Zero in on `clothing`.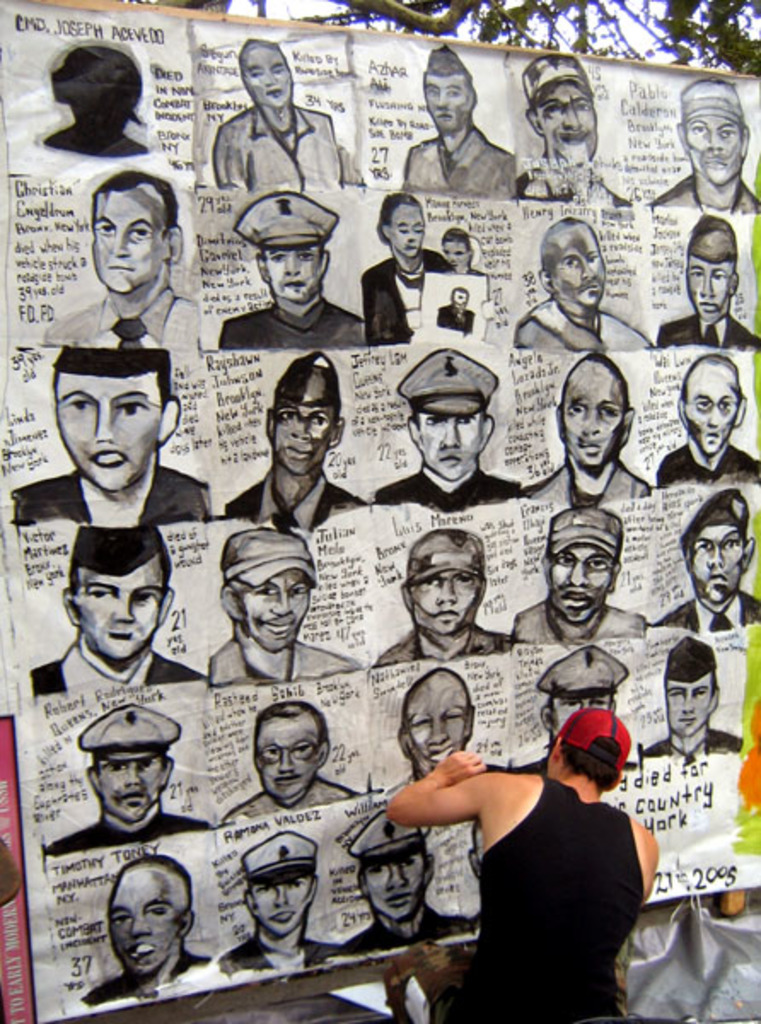
Zeroed in: BBox(510, 157, 633, 210).
